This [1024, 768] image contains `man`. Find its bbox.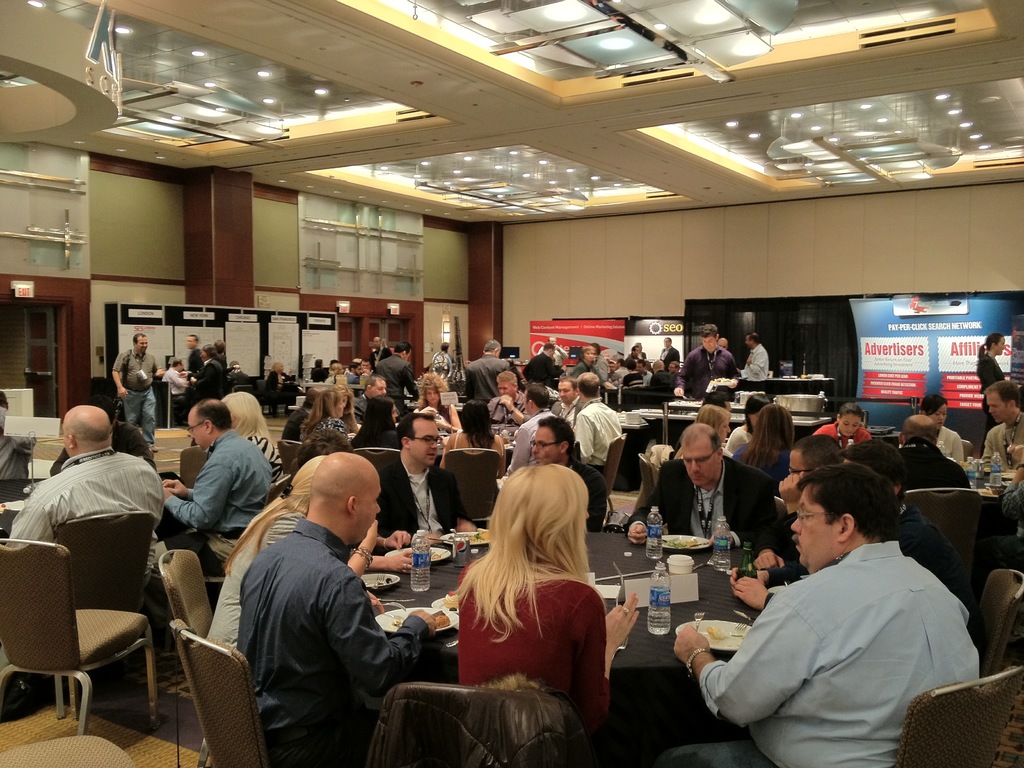
BBox(568, 369, 622, 473).
